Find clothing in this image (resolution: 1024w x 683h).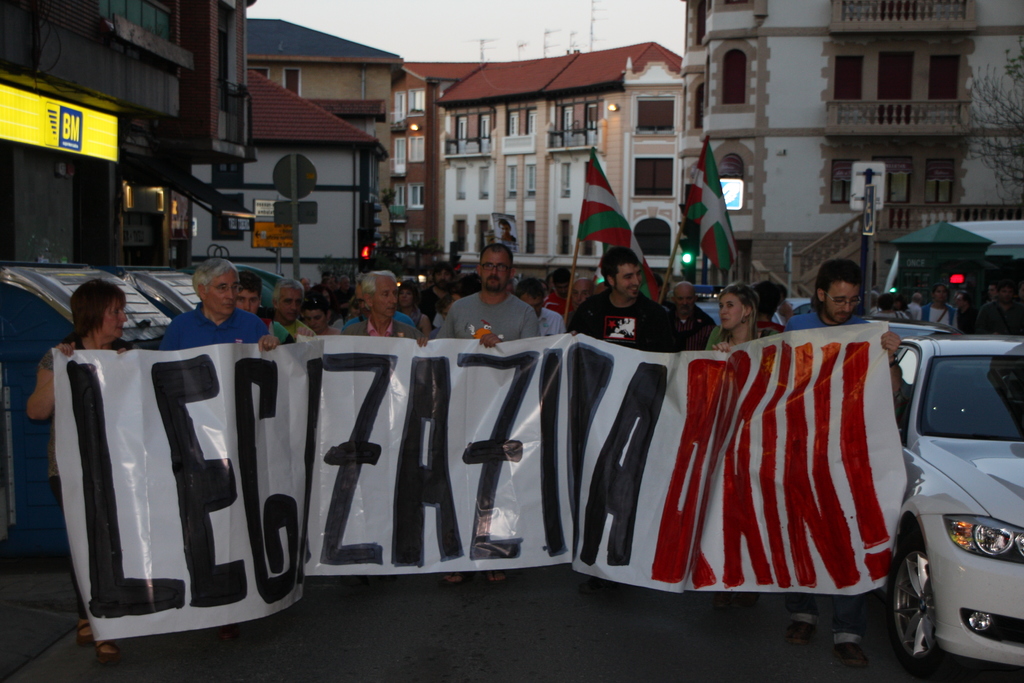
locate(431, 291, 536, 354).
